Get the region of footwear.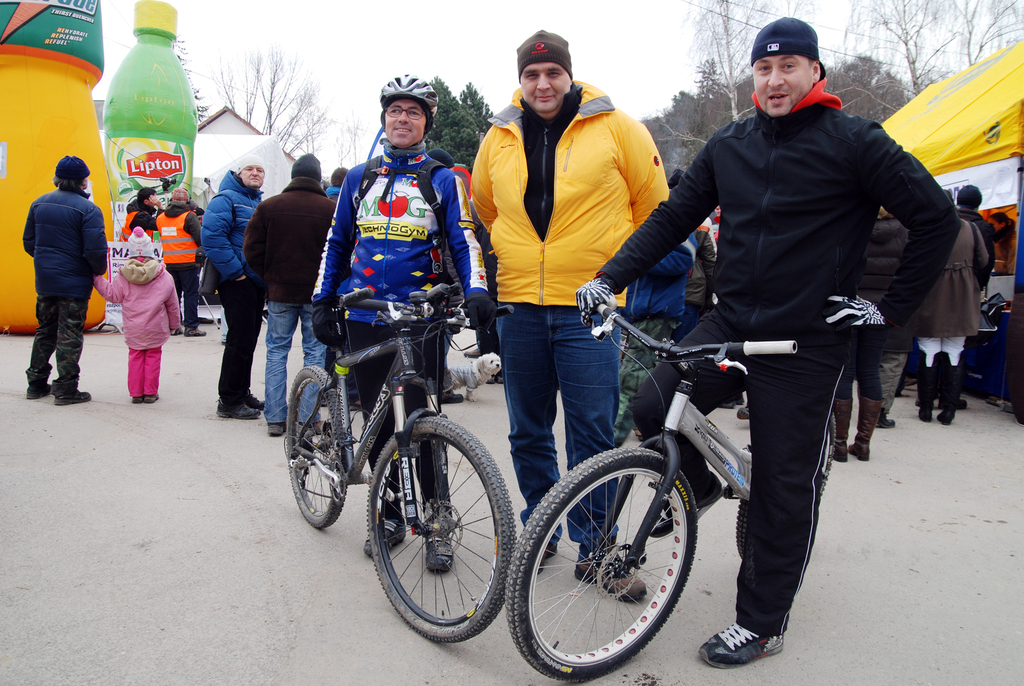
833:399:850:464.
